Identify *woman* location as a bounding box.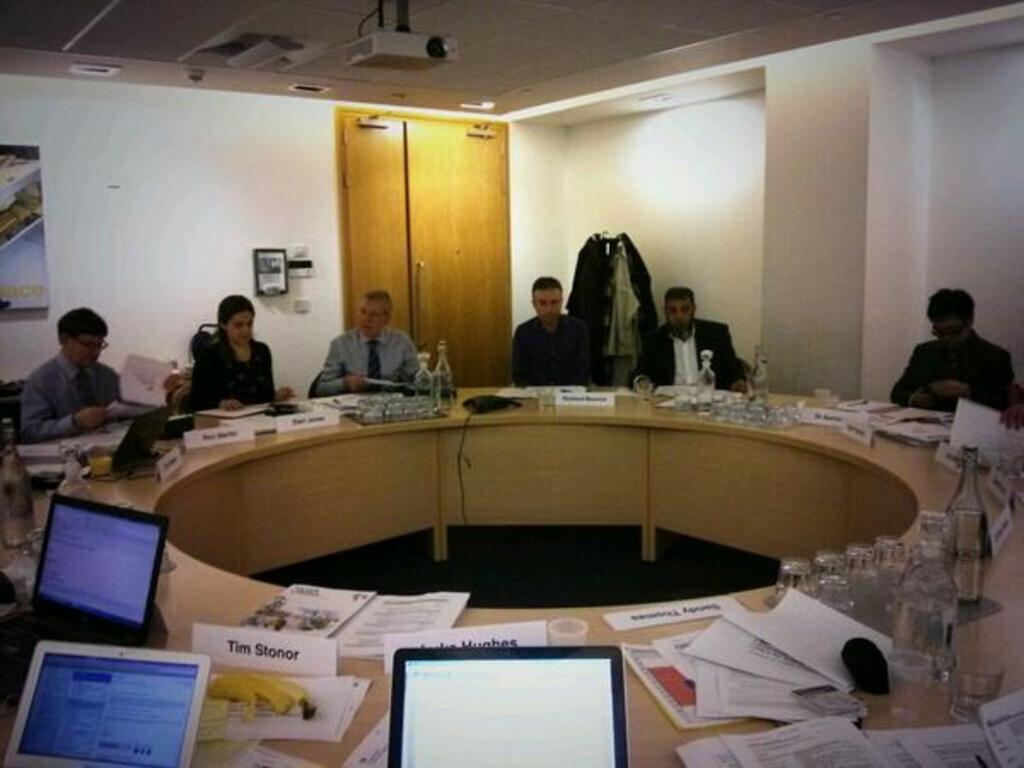
<region>160, 295, 275, 422</region>.
